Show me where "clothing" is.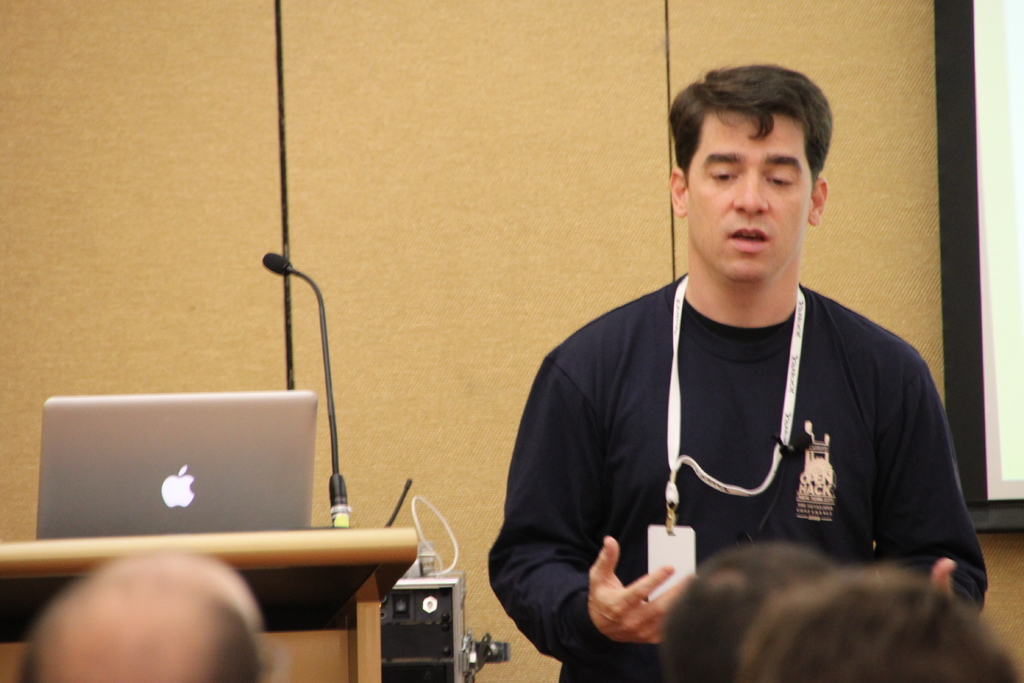
"clothing" is at bbox=(484, 274, 989, 682).
